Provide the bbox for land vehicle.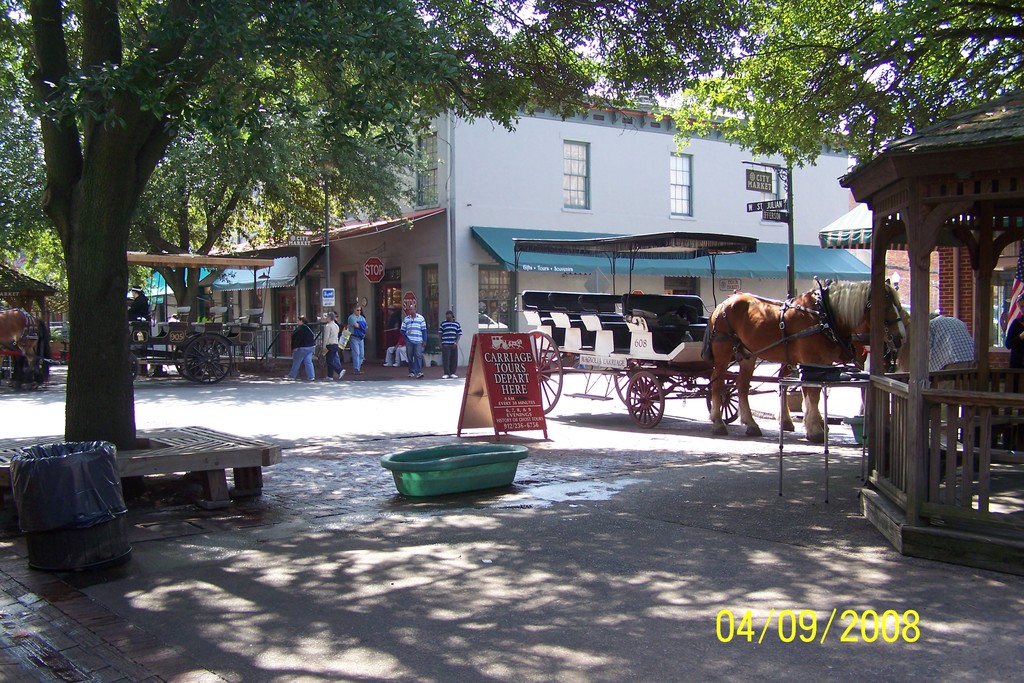
x1=515 y1=290 x2=903 y2=416.
